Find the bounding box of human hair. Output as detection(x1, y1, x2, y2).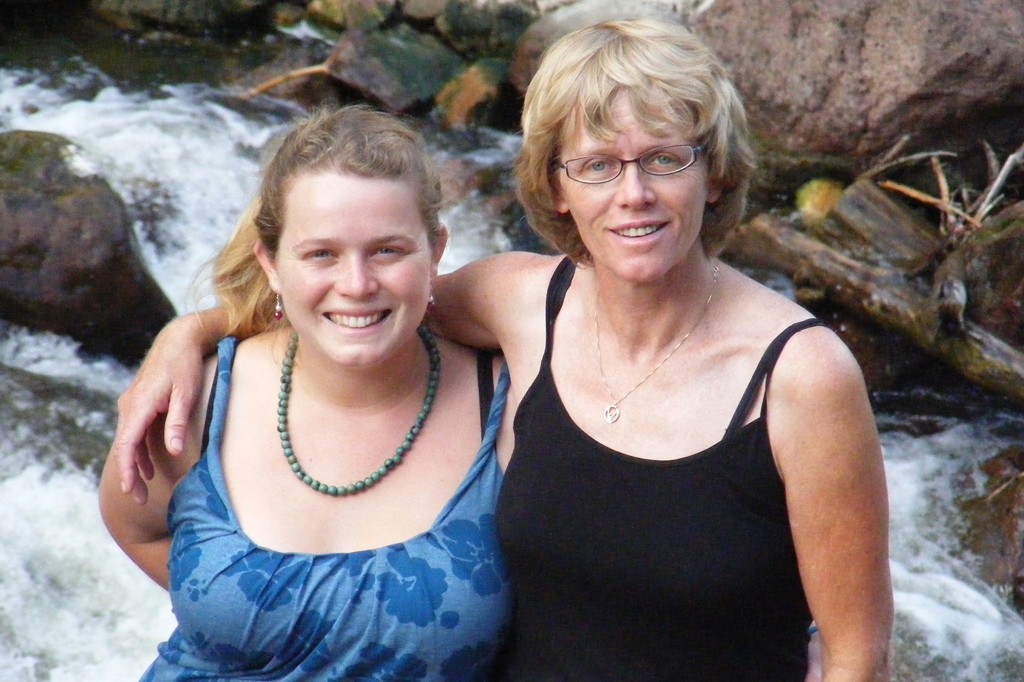
detection(513, 9, 757, 224).
